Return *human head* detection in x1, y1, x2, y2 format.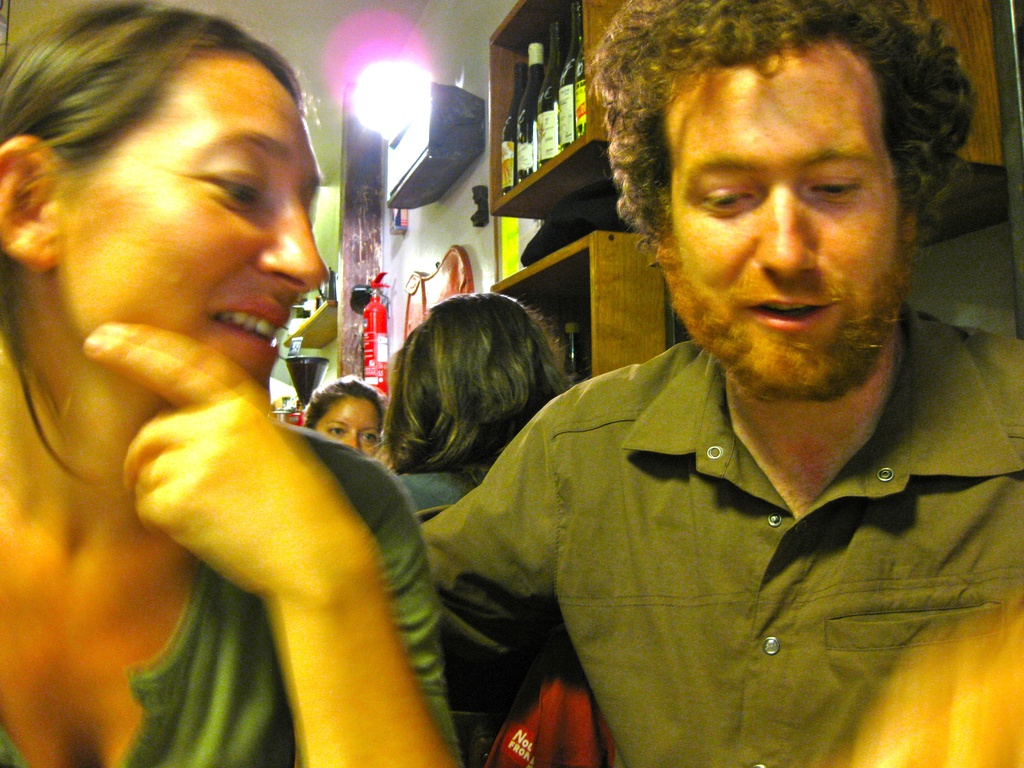
588, 0, 975, 407.
